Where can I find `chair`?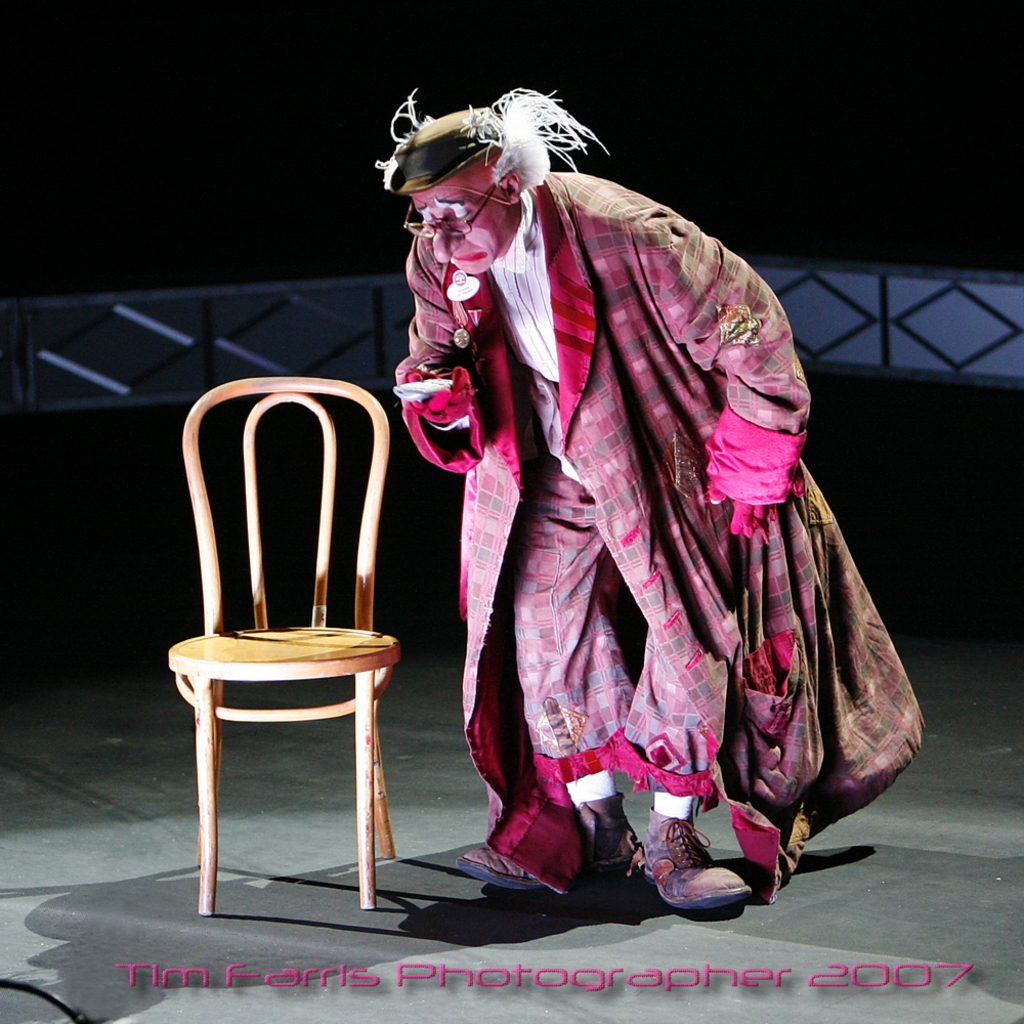
You can find it at (x1=160, y1=338, x2=419, y2=934).
